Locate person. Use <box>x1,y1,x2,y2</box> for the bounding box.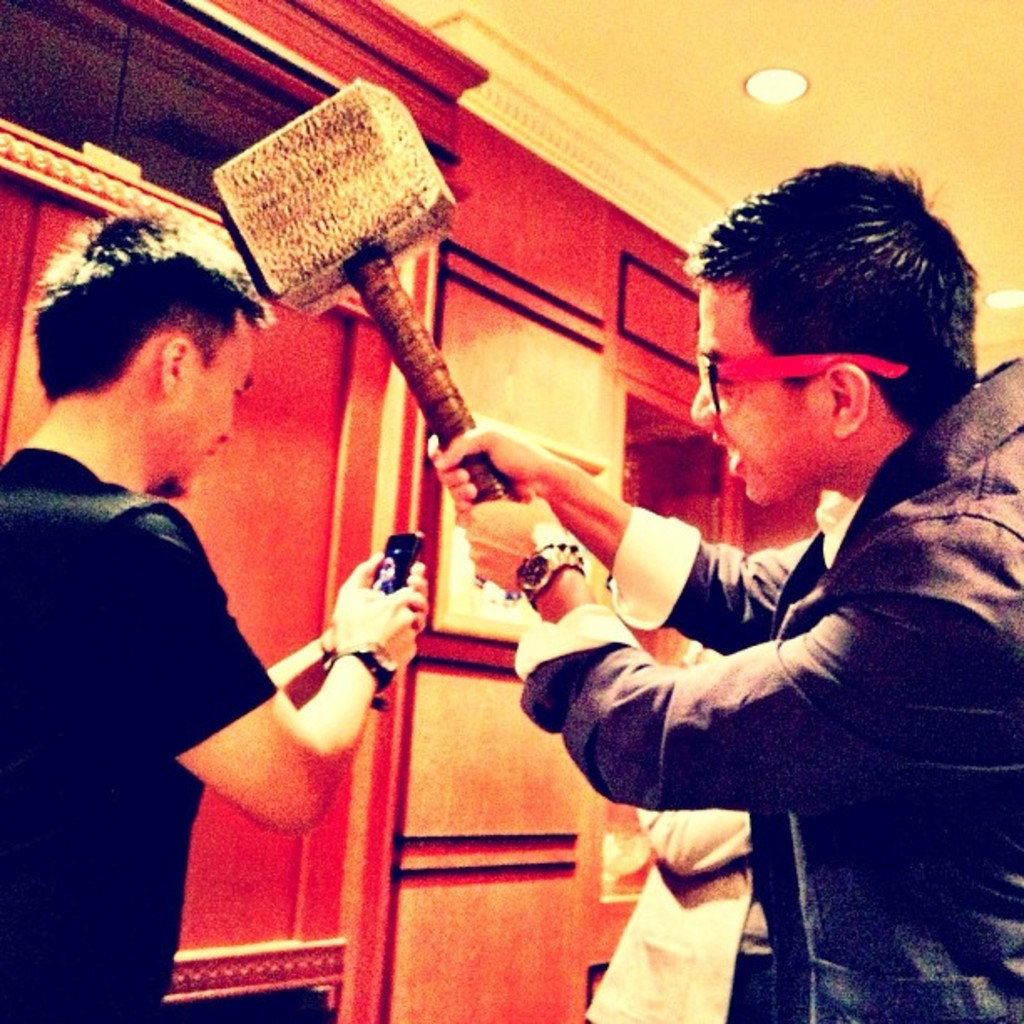
<box>420,162,1022,1014</box>.
